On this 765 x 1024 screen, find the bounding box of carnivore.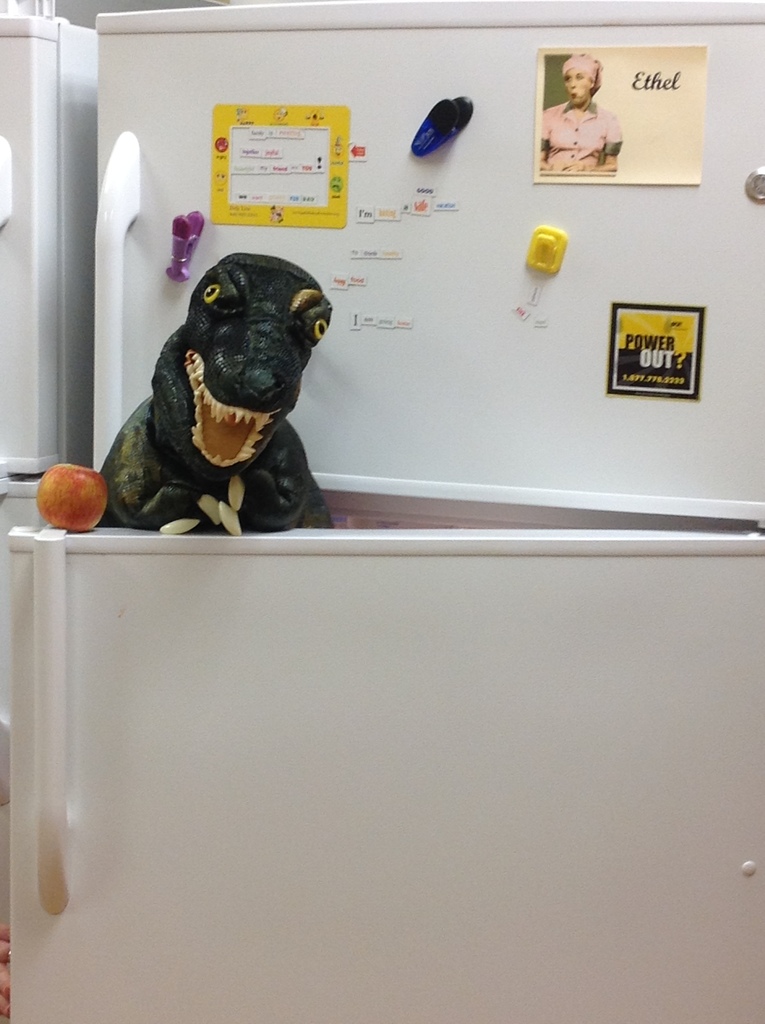
Bounding box: <region>85, 250, 335, 538</region>.
